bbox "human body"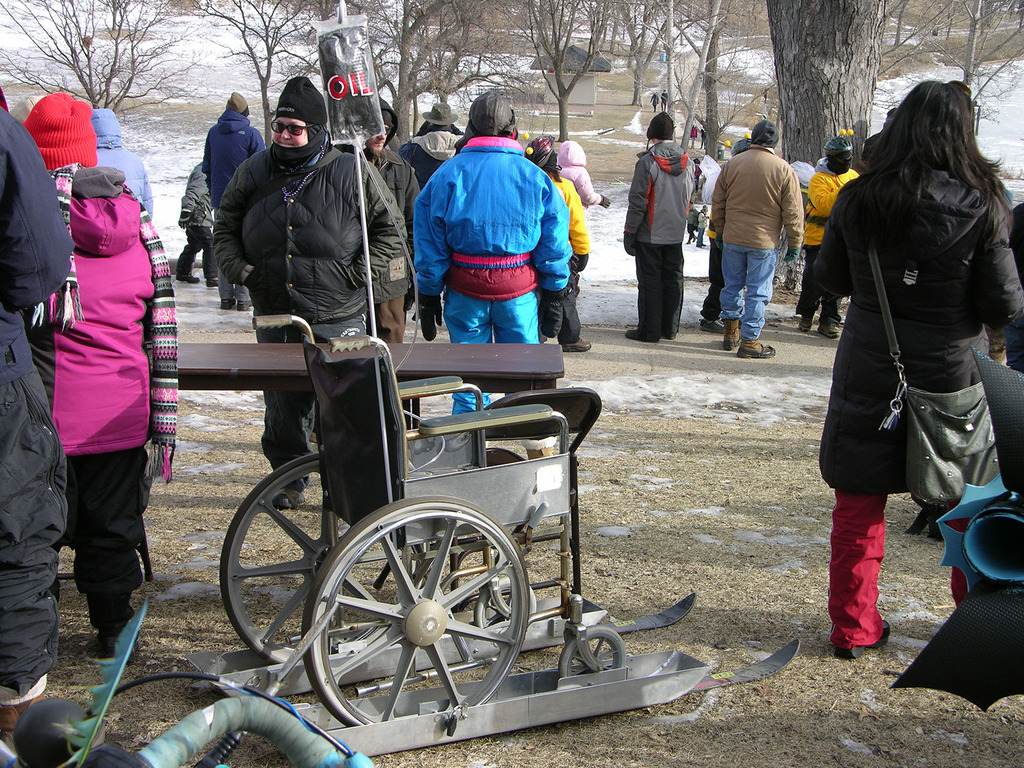
[x1=0, y1=98, x2=63, y2=709]
